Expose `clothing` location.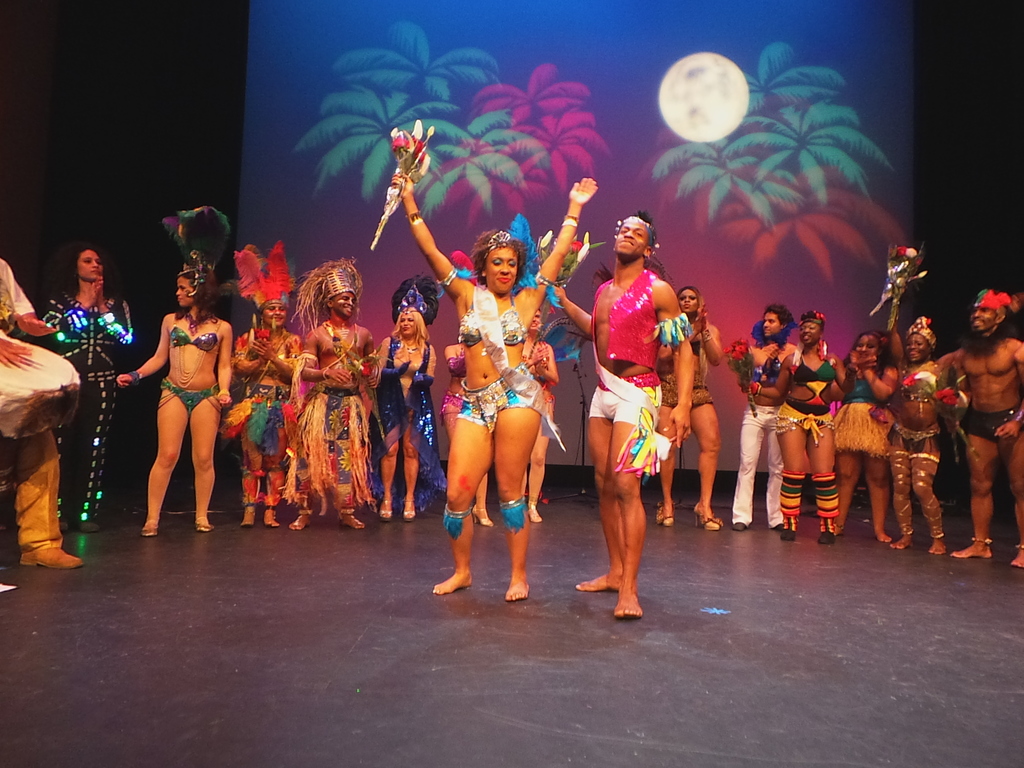
Exposed at Rect(838, 372, 890, 456).
